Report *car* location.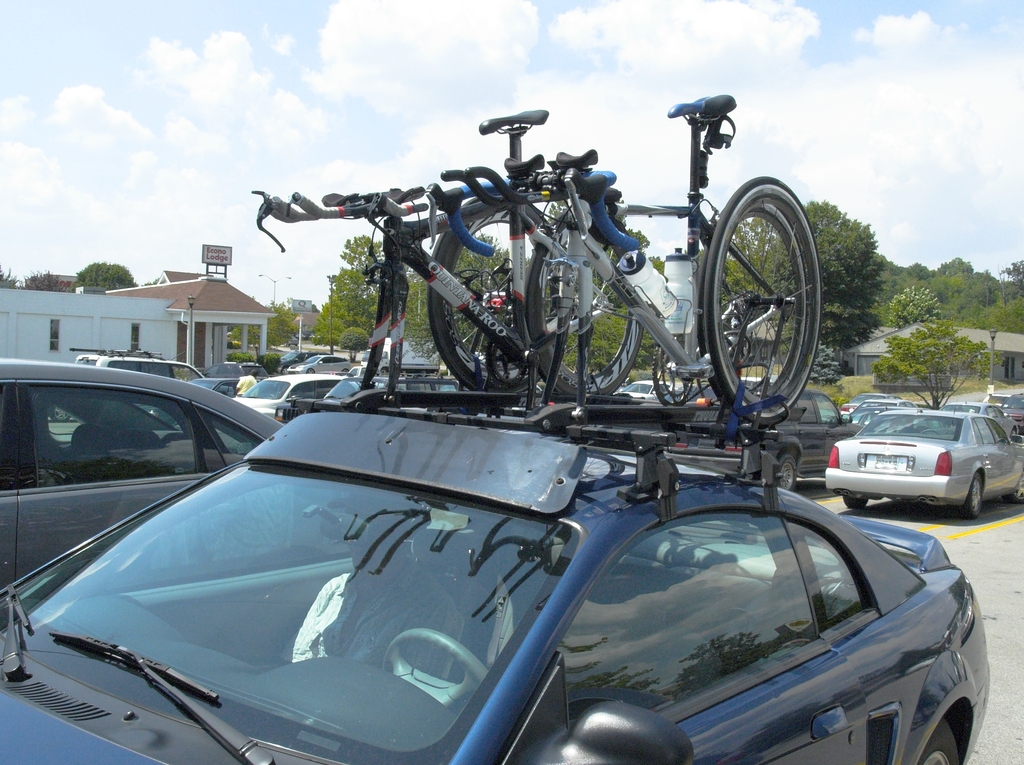
Report: [0, 384, 993, 764].
